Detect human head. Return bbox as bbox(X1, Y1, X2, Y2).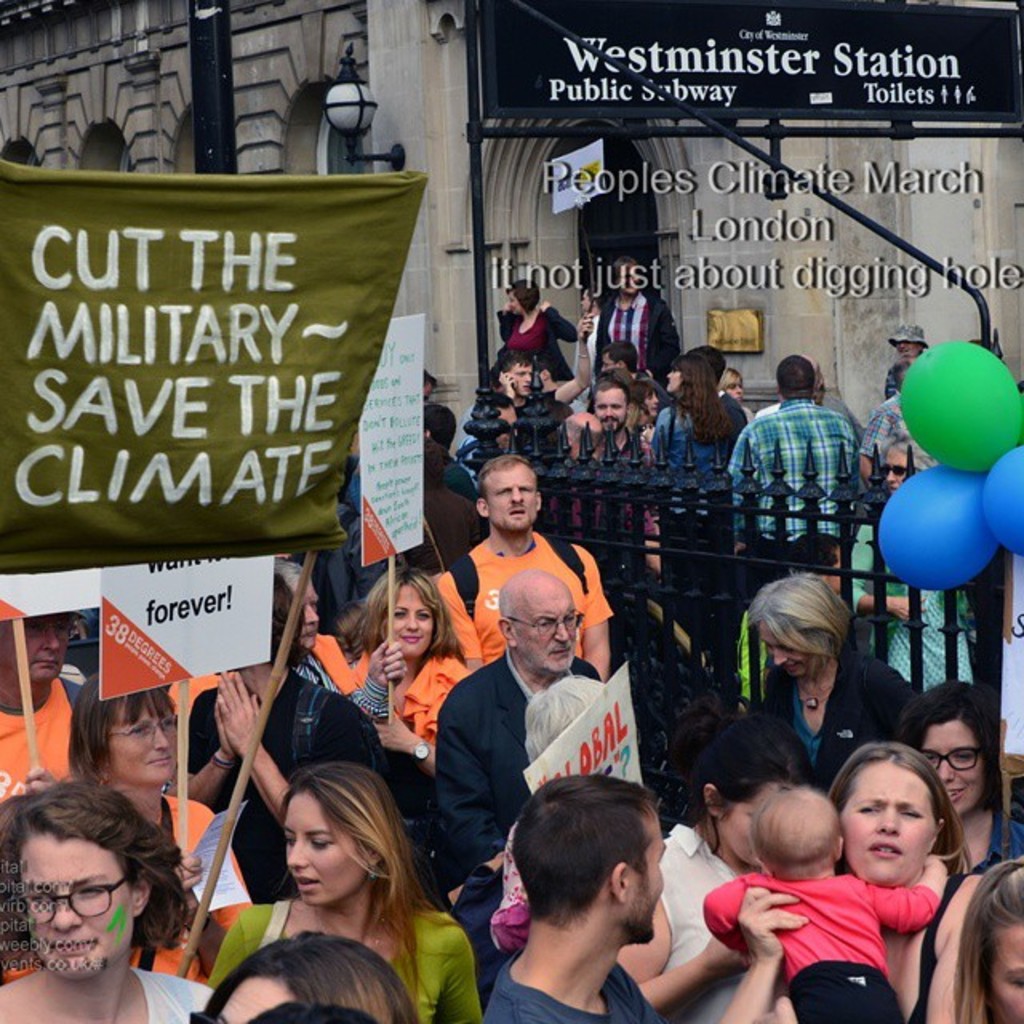
bbox(726, 365, 747, 406).
